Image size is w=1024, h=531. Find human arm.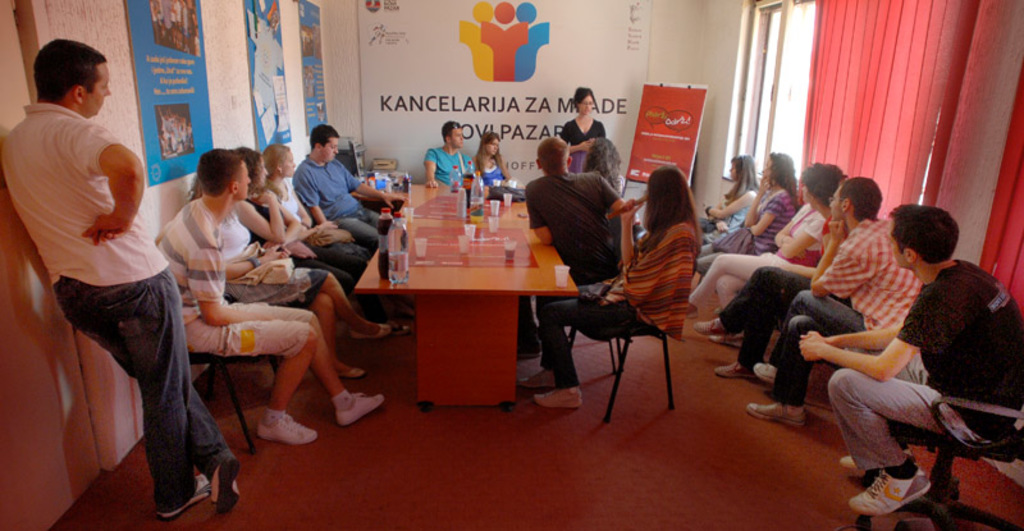
box=[342, 156, 397, 206].
